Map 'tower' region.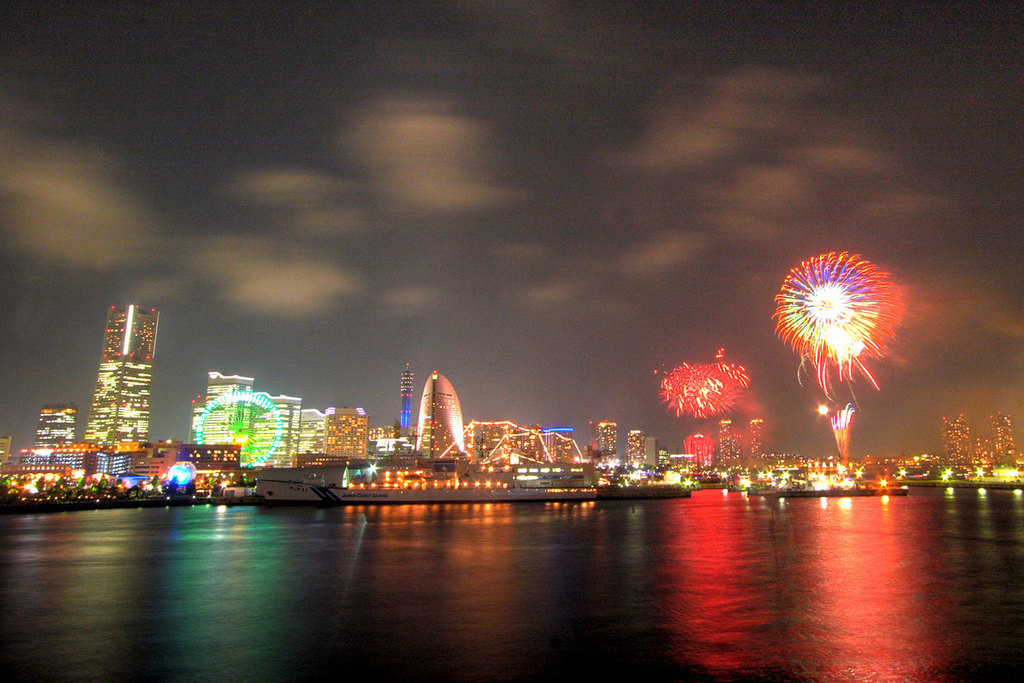
Mapped to box=[38, 402, 73, 455].
